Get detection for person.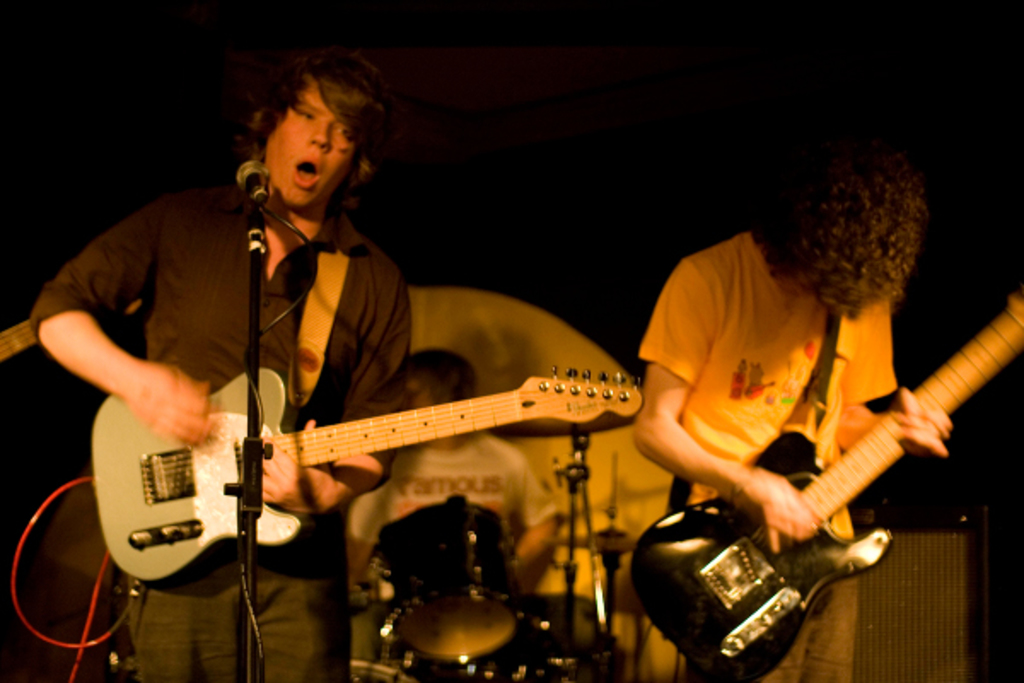
Detection: BBox(31, 50, 416, 681).
